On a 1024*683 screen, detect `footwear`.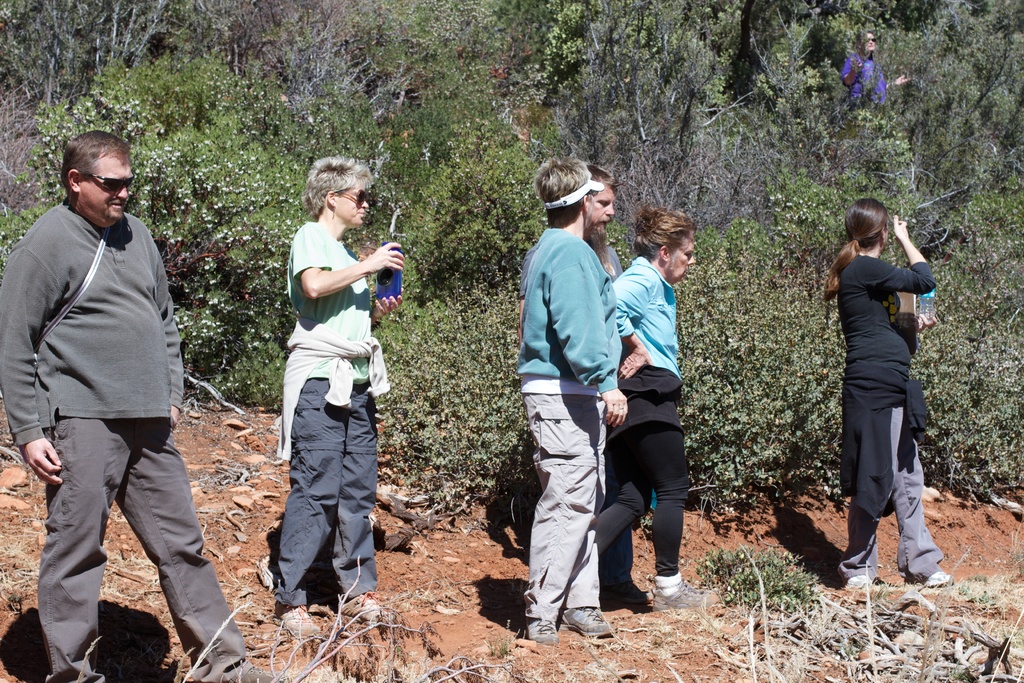
left=600, top=579, right=648, bottom=605.
